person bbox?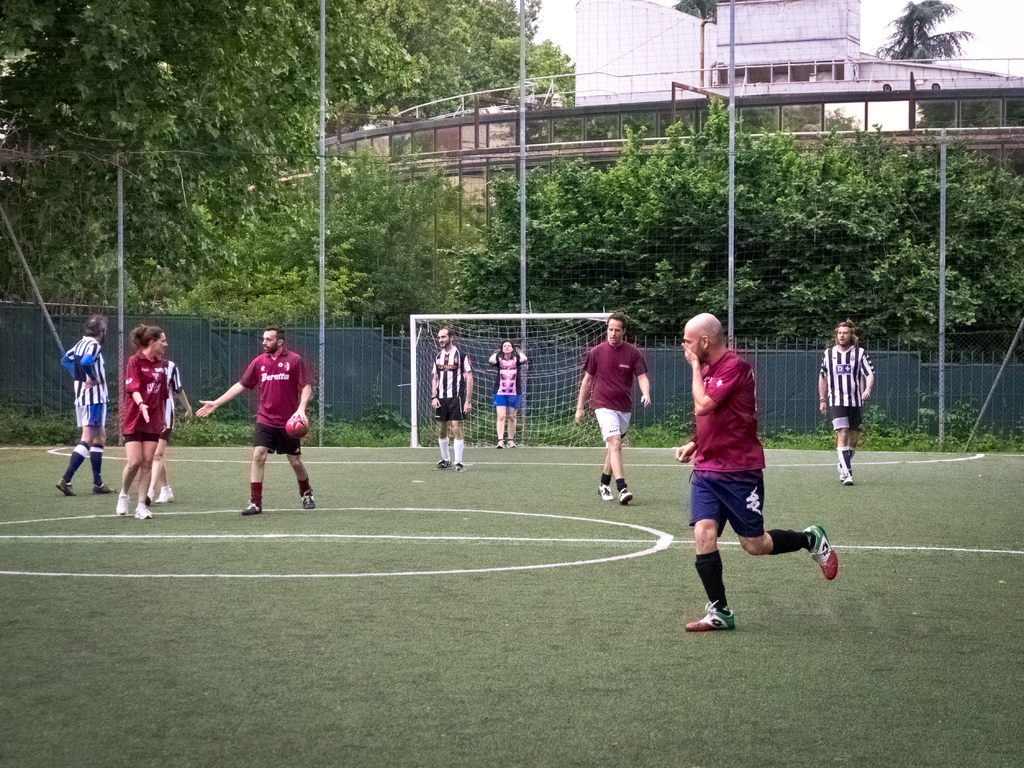
box(197, 323, 324, 519)
